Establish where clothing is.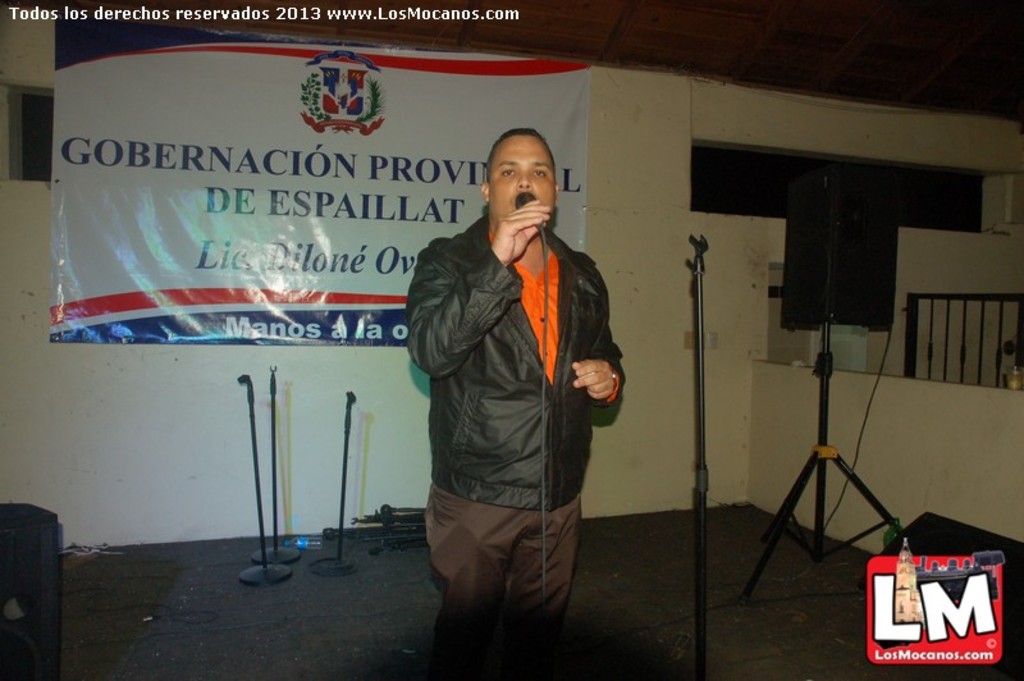
Established at x1=404, y1=142, x2=627, y2=623.
